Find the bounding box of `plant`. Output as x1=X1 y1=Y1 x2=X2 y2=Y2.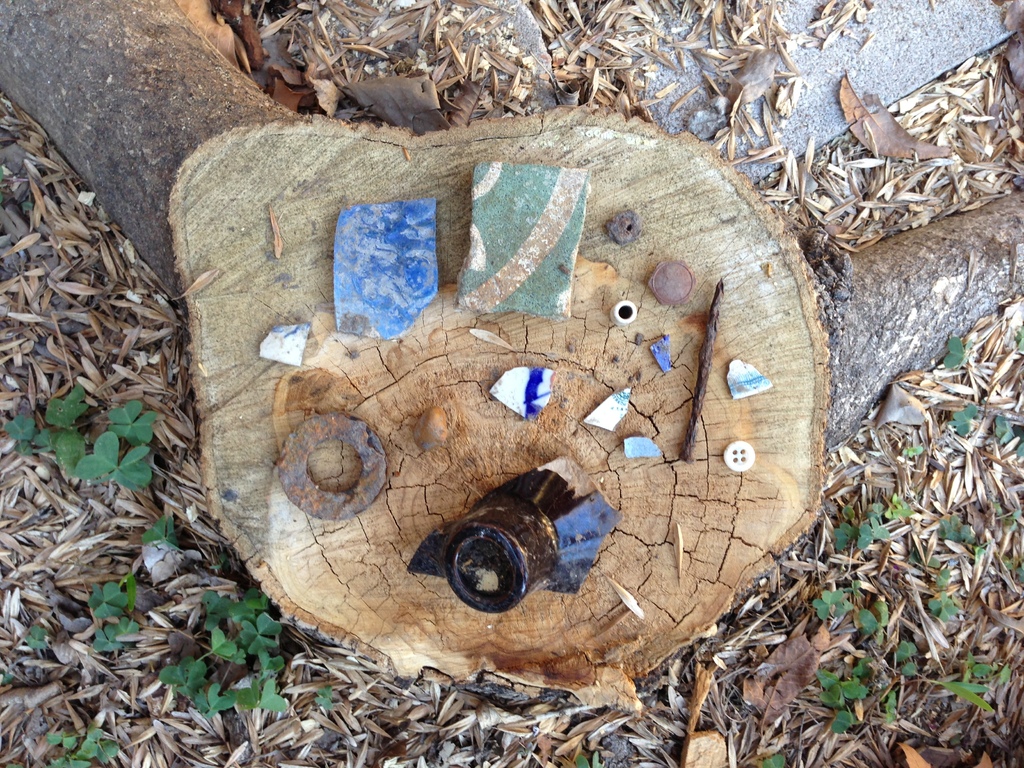
x1=1009 y1=318 x2=1023 y2=356.
